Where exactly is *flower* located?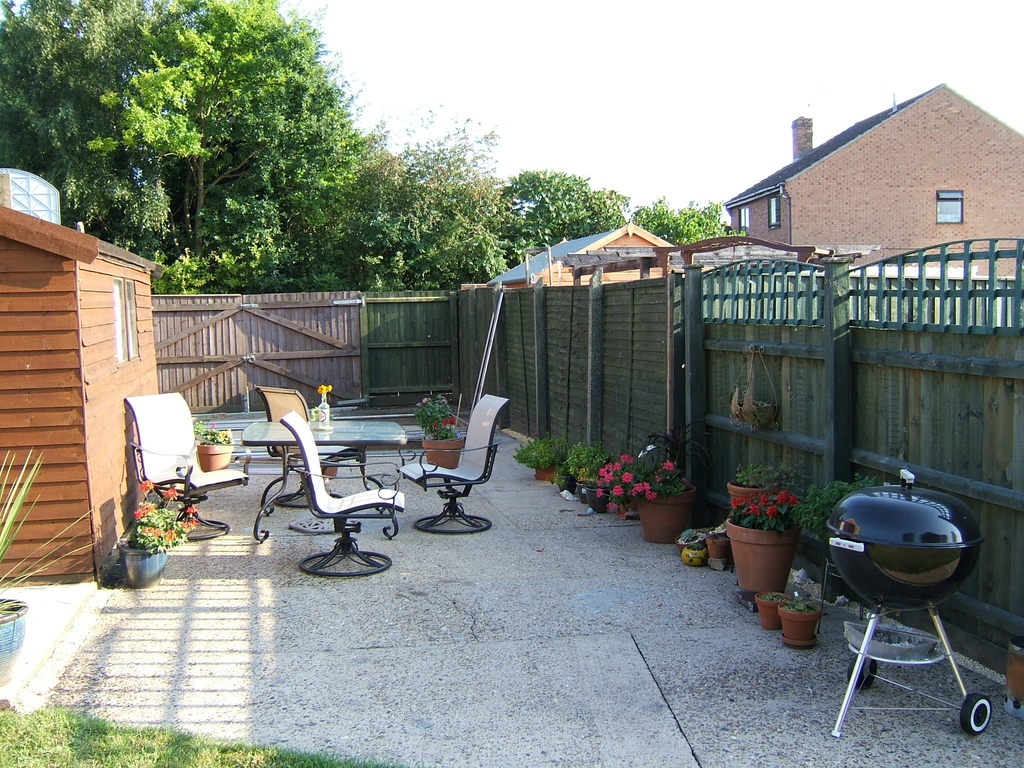
Its bounding box is (143, 480, 153, 490).
